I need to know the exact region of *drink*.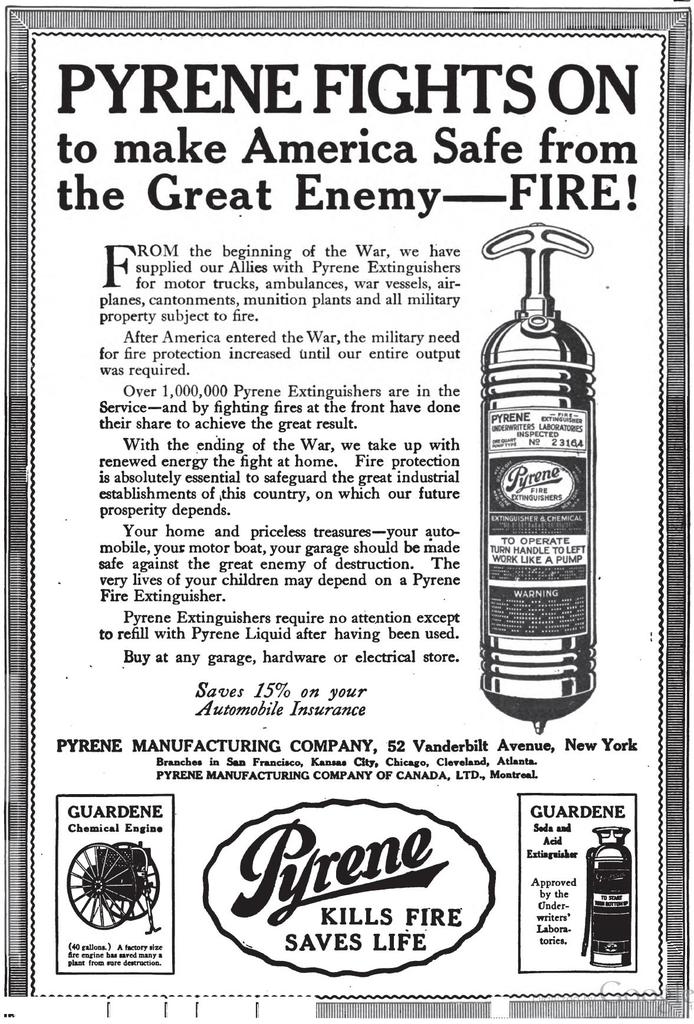
Region: <bbox>485, 239, 595, 654</bbox>.
